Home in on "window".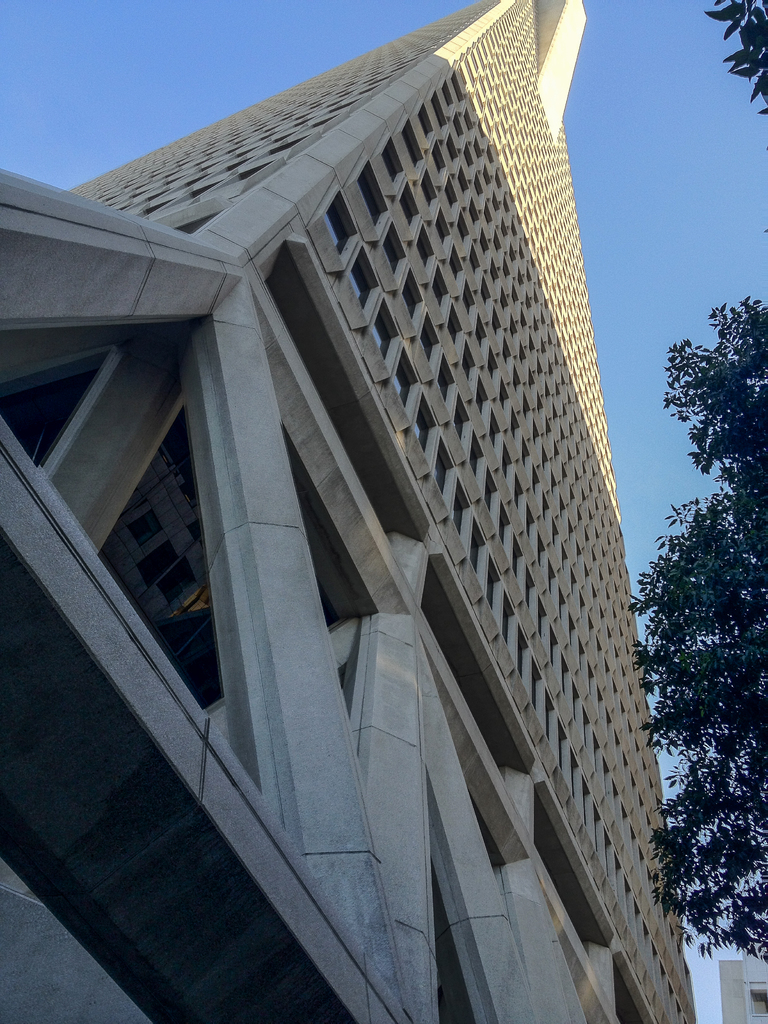
Homed in at x1=431, y1=362, x2=453, y2=412.
